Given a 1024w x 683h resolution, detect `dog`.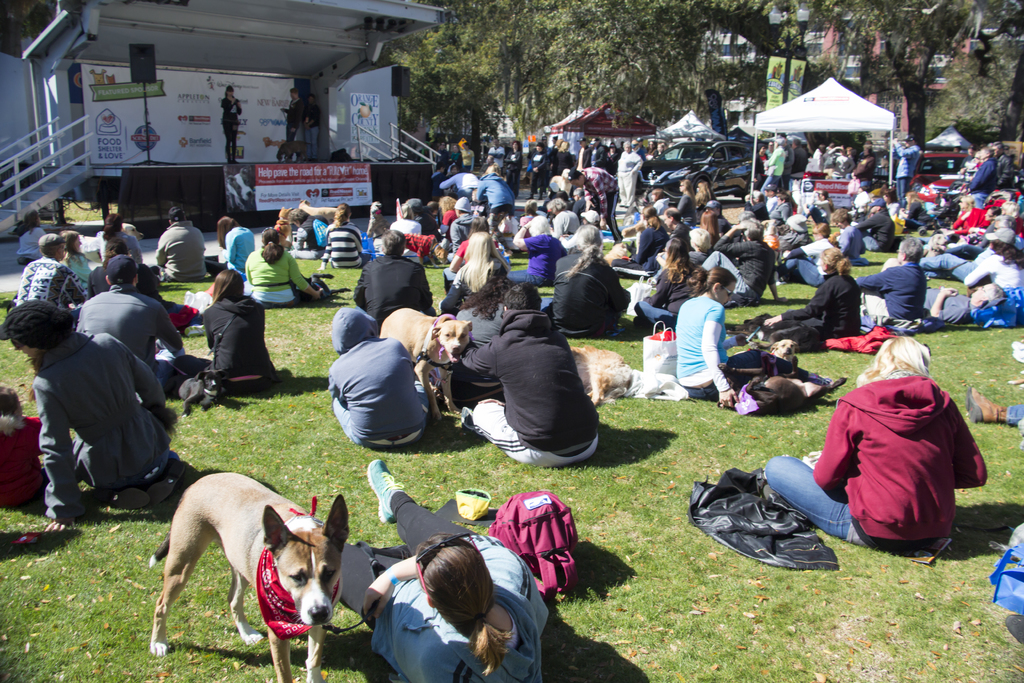
600,243,630,267.
